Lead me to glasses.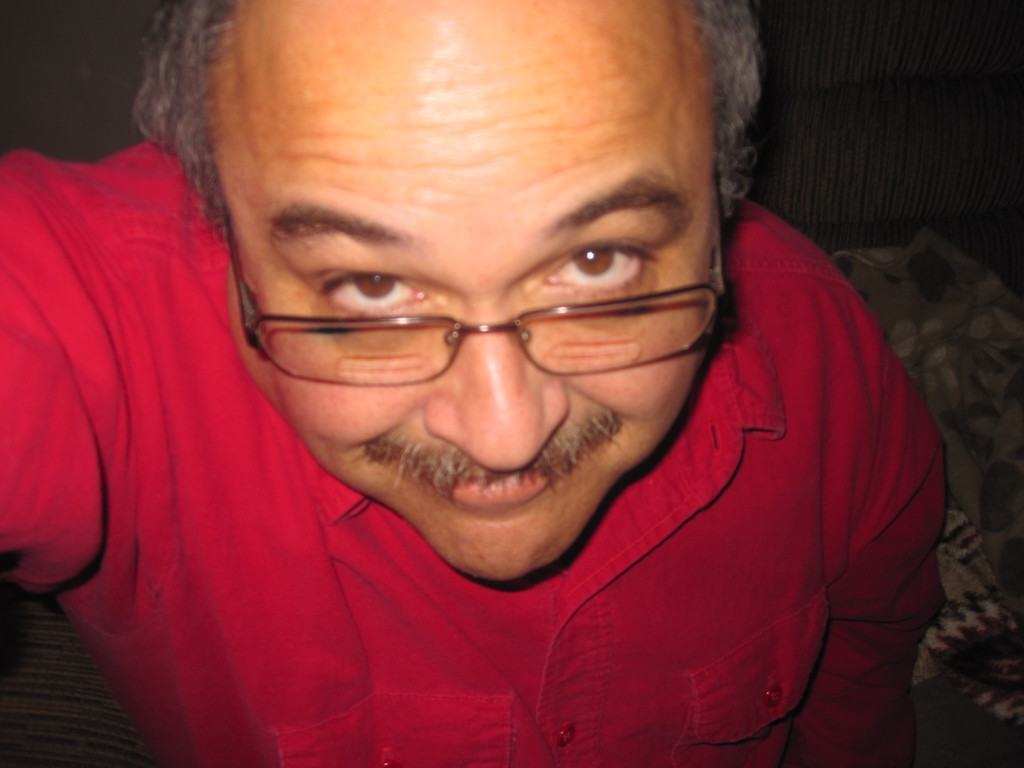
Lead to detection(239, 214, 720, 381).
